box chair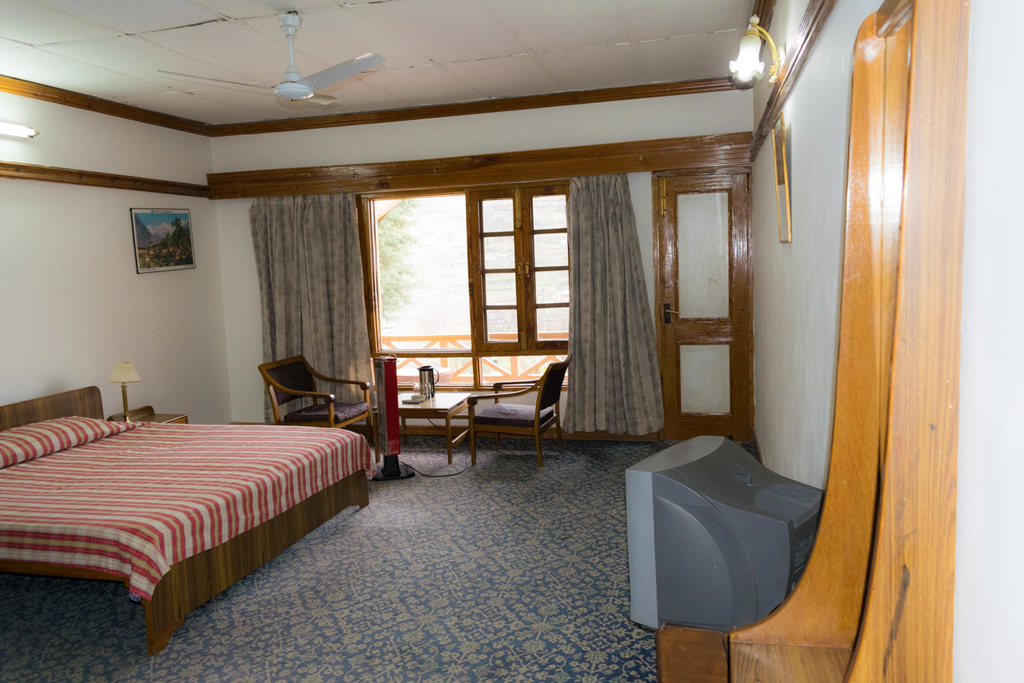
crop(431, 352, 570, 463)
